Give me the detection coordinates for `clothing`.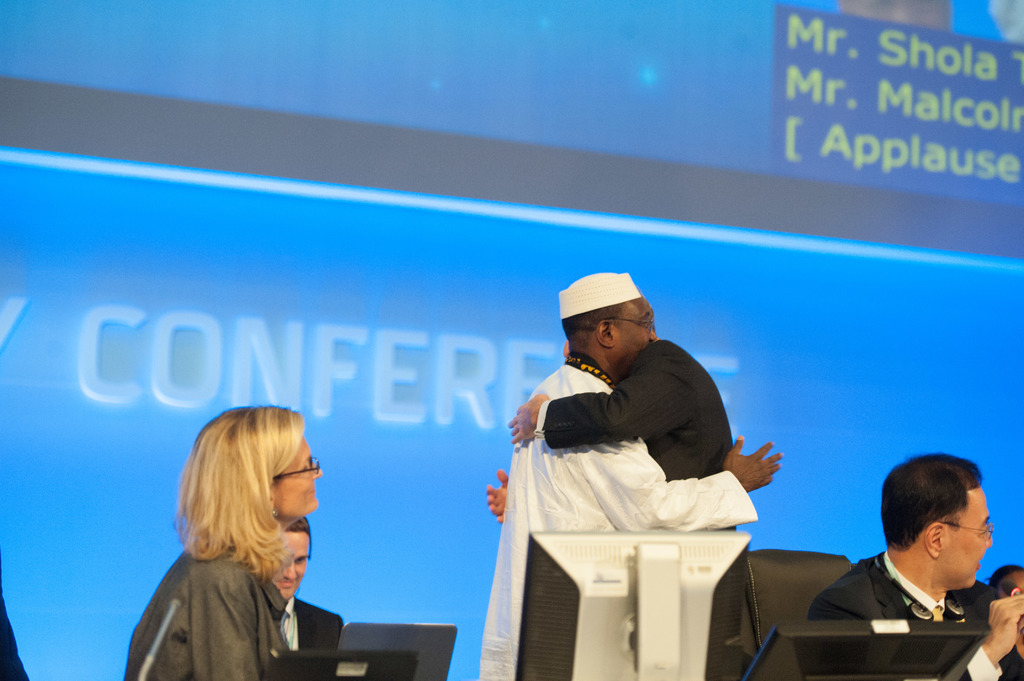
479 353 756 680.
